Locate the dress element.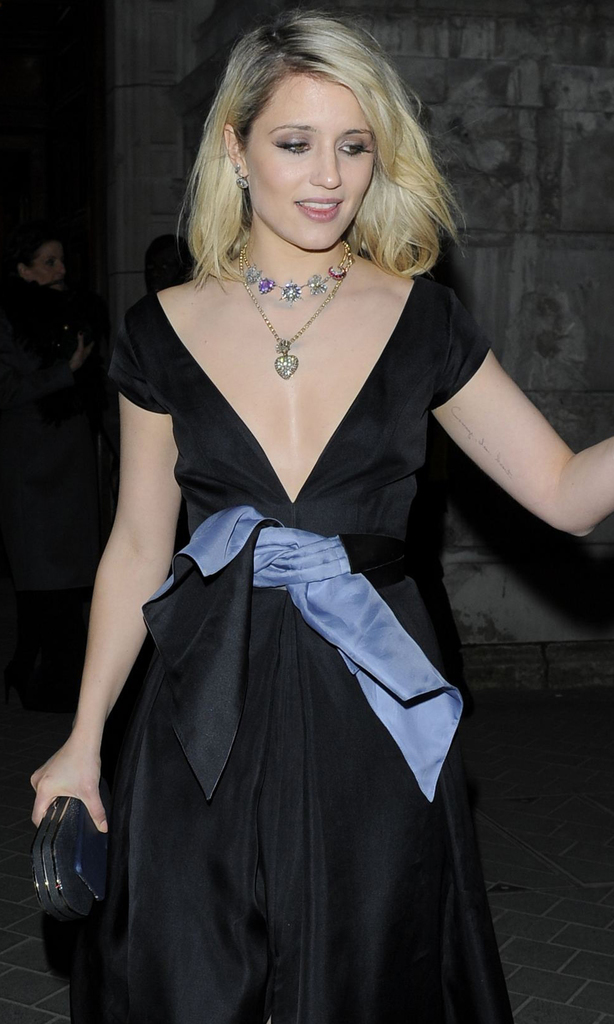
Element bbox: 117, 237, 511, 1023.
